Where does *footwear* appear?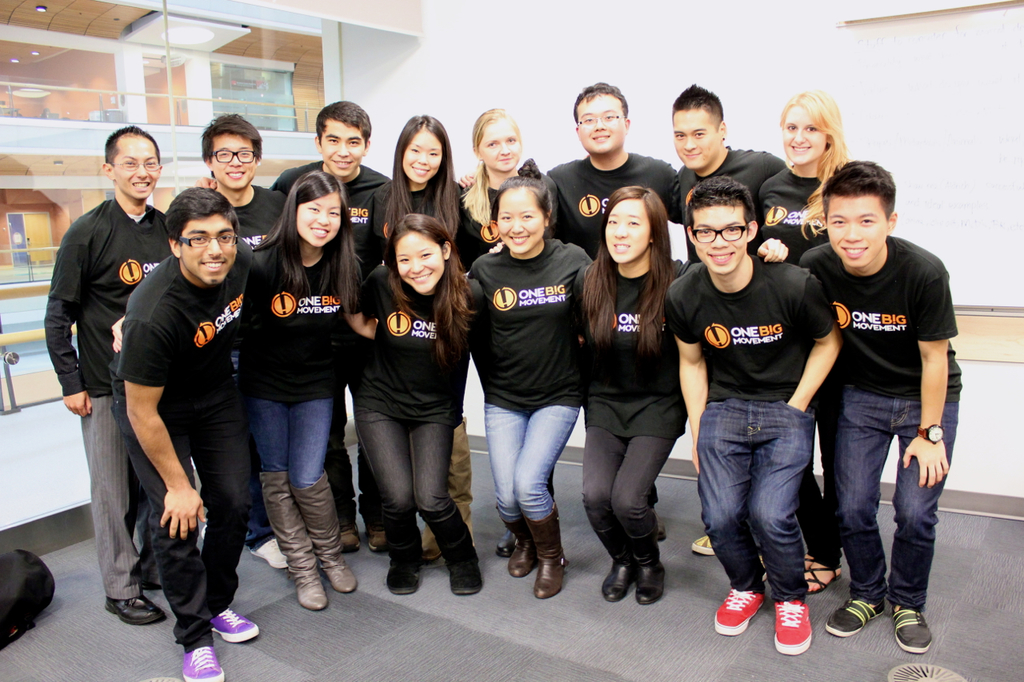
Appears at x1=250 y1=540 x2=290 y2=567.
